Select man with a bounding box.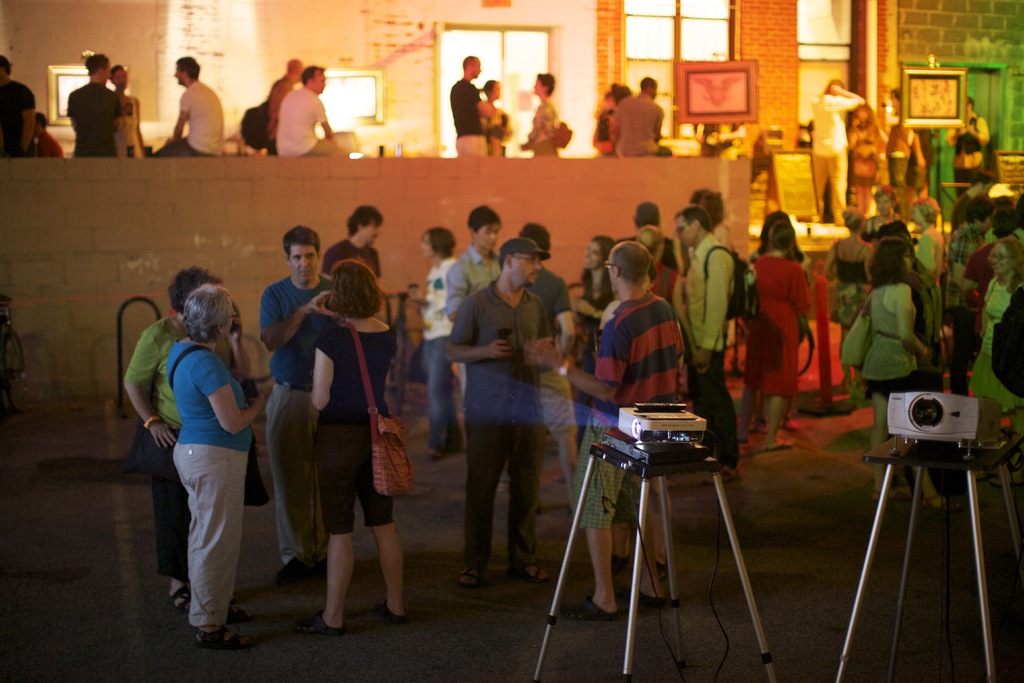
box(111, 66, 152, 163).
